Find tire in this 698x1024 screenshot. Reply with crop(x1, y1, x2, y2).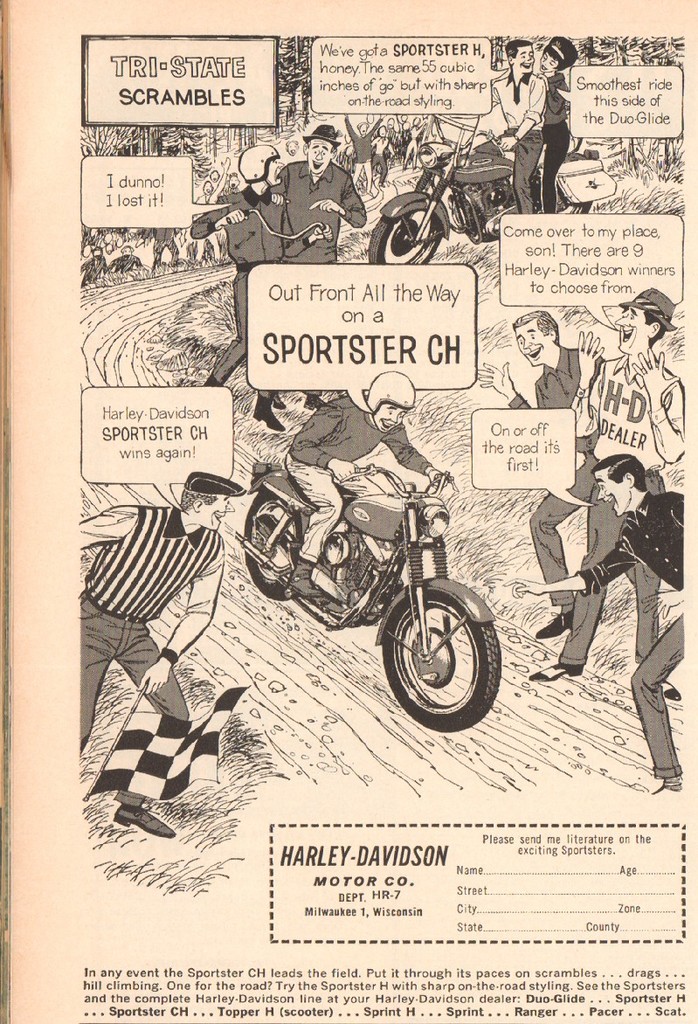
crop(367, 190, 450, 268).
